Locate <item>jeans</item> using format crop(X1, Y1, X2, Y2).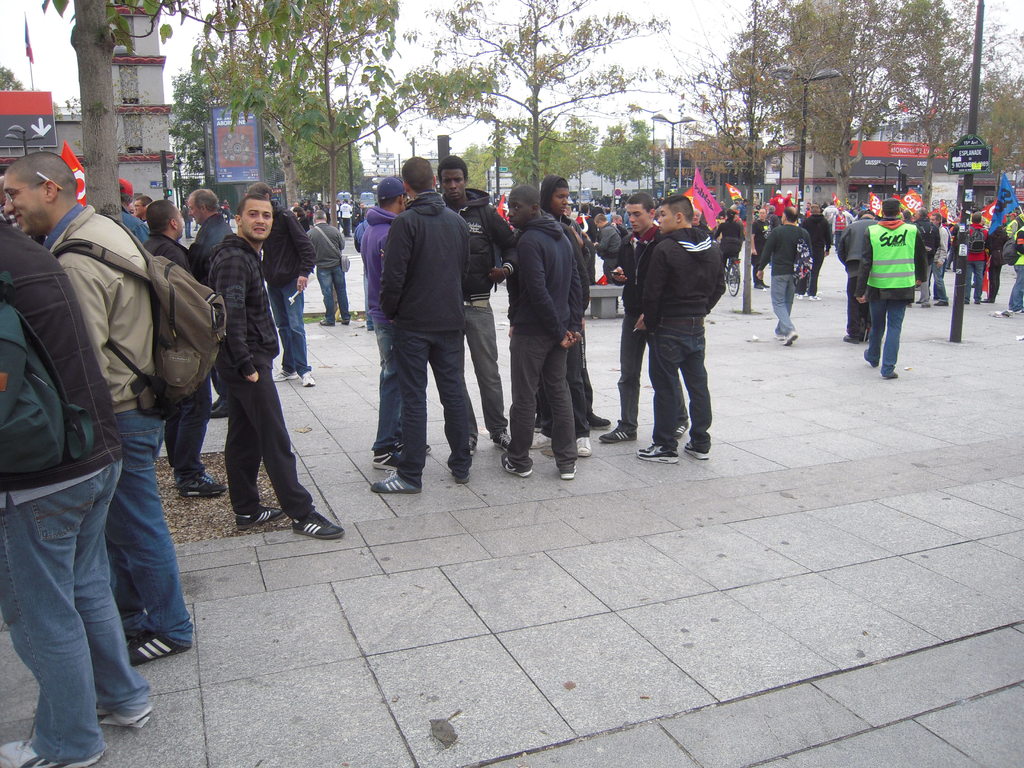
crop(657, 331, 715, 447).
